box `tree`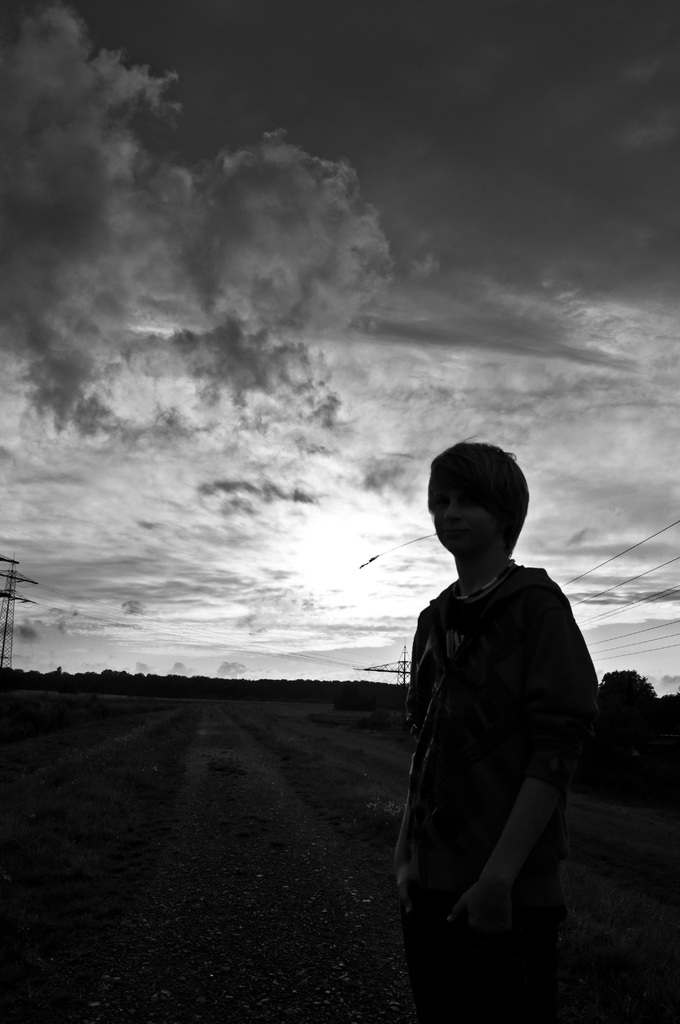
<bbox>606, 659, 661, 749</bbox>
